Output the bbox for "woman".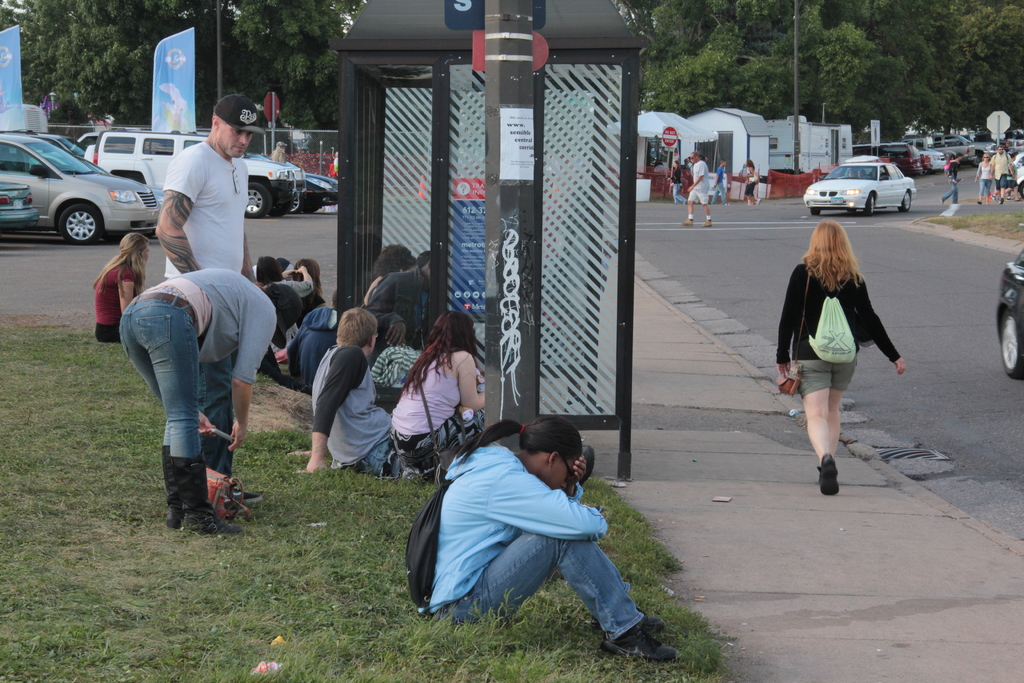
rect(972, 152, 993, 203).
